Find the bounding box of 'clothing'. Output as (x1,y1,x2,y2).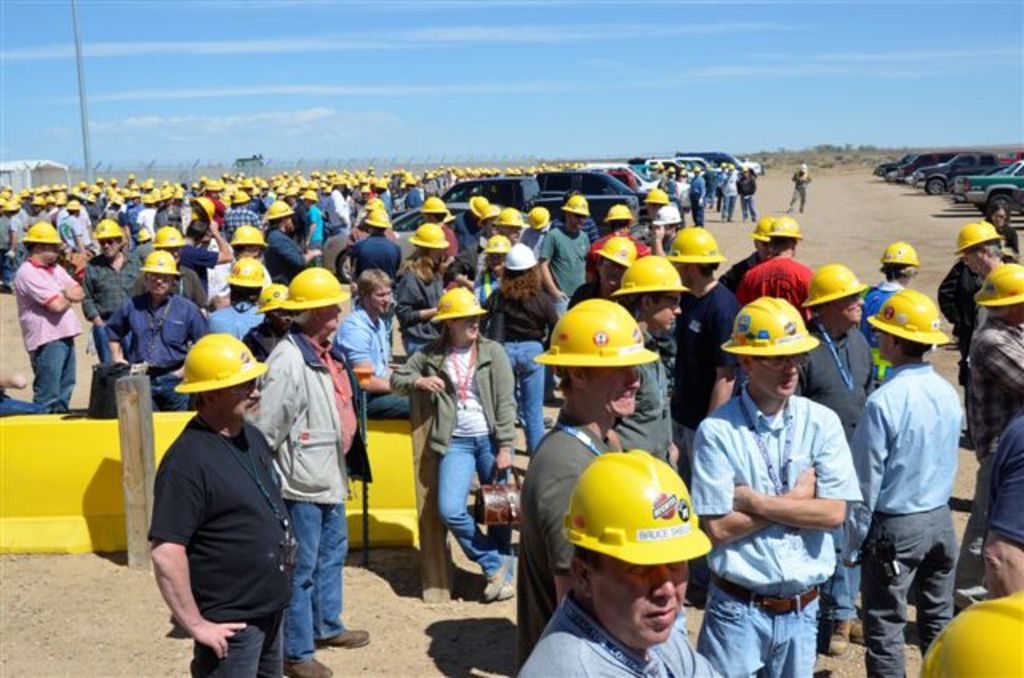
(125,289,203,366).
